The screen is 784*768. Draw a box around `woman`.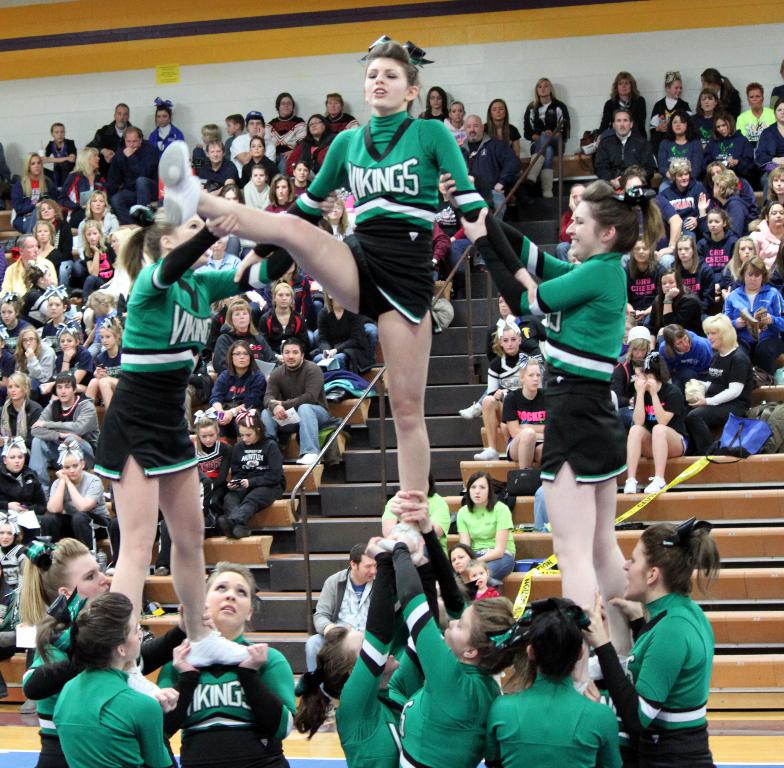
[x1=260, y1=279, x2=306, y2=352].
